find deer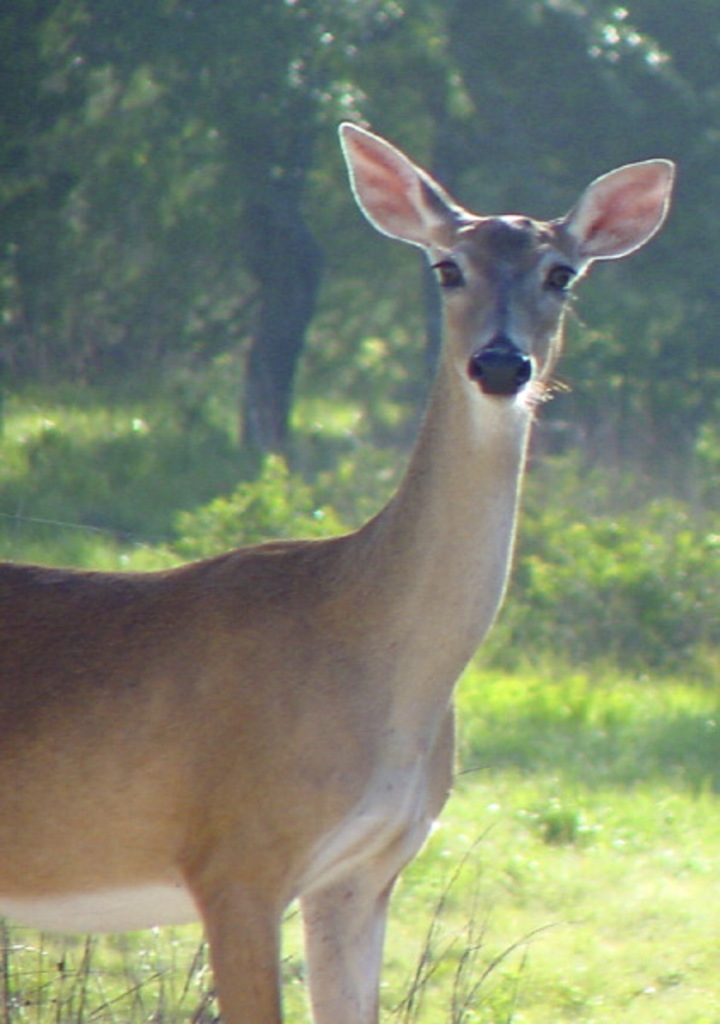
0/123/672/1022
